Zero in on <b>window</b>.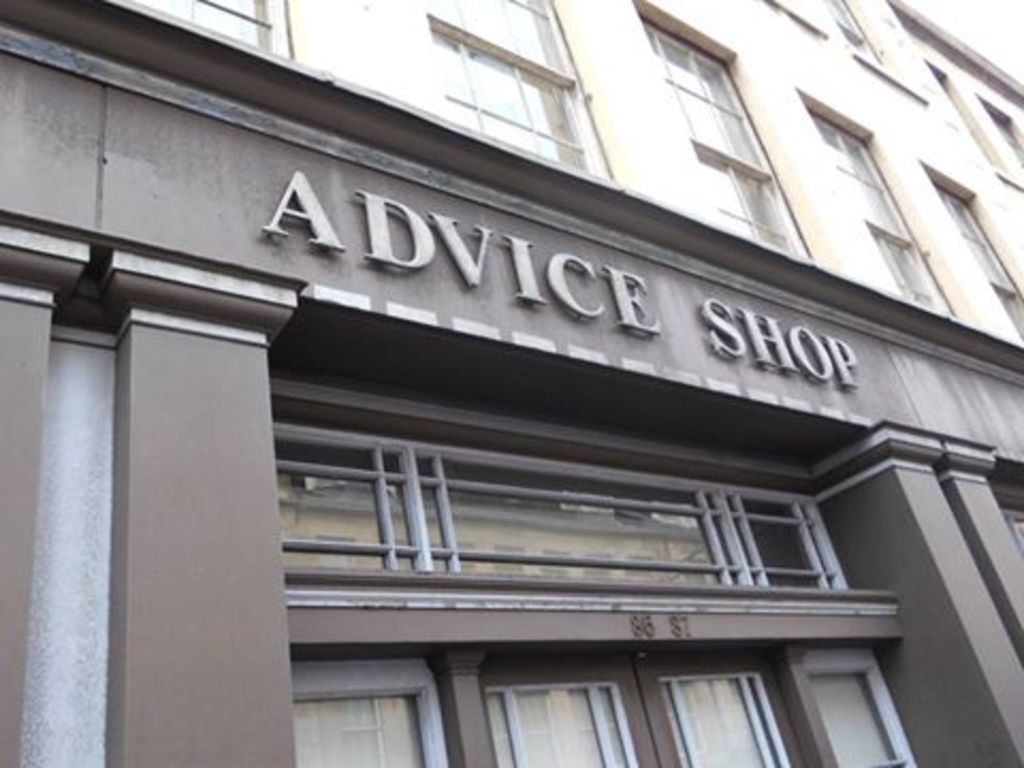
Zeroed in: rect(915, 160, 1022, 343).
